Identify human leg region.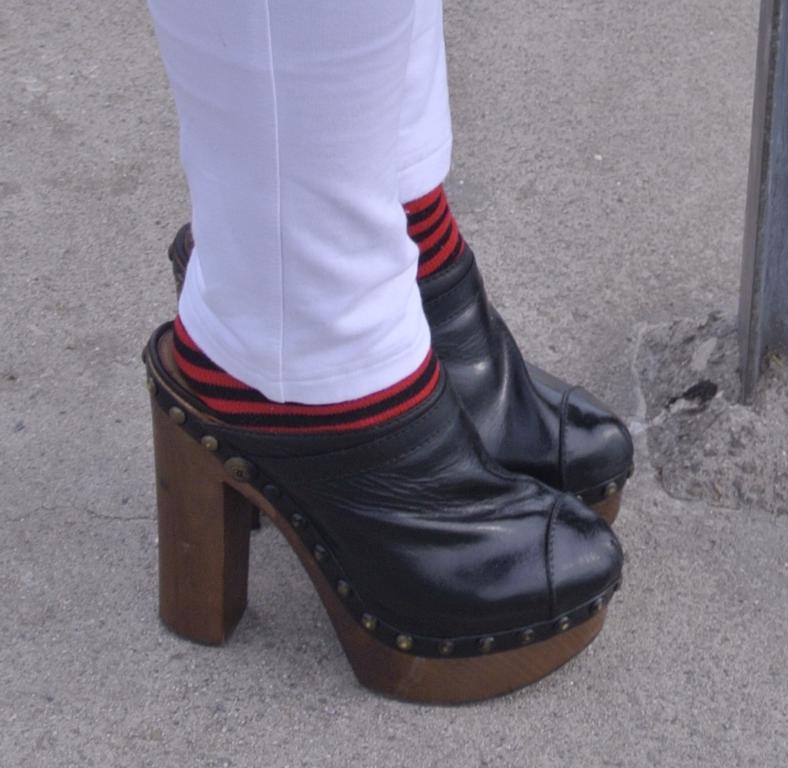
Region: Rect(167, 0, 639, 523).
